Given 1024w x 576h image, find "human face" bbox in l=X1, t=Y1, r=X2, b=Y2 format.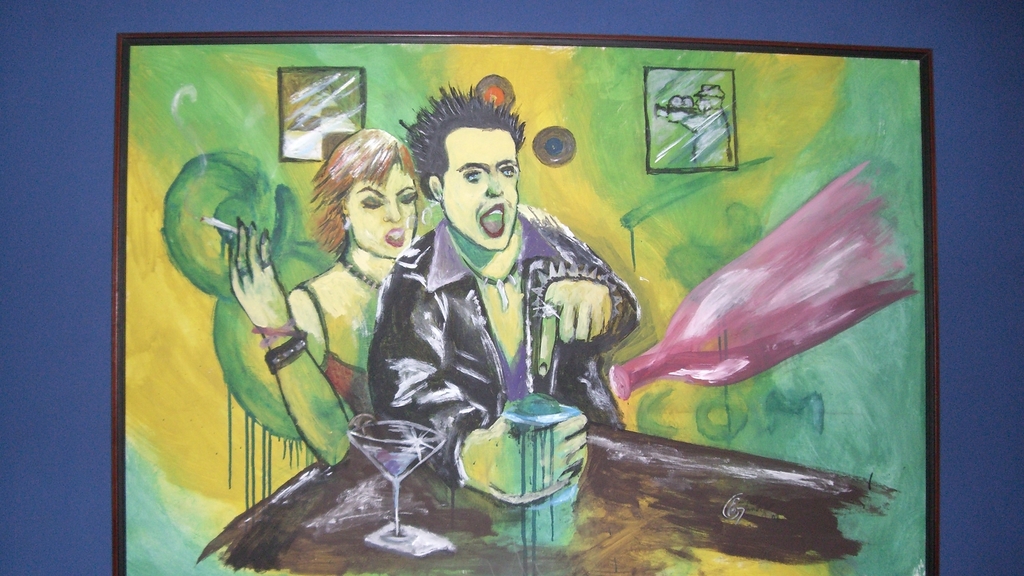
l=447, t=127, r=517, b=250.
